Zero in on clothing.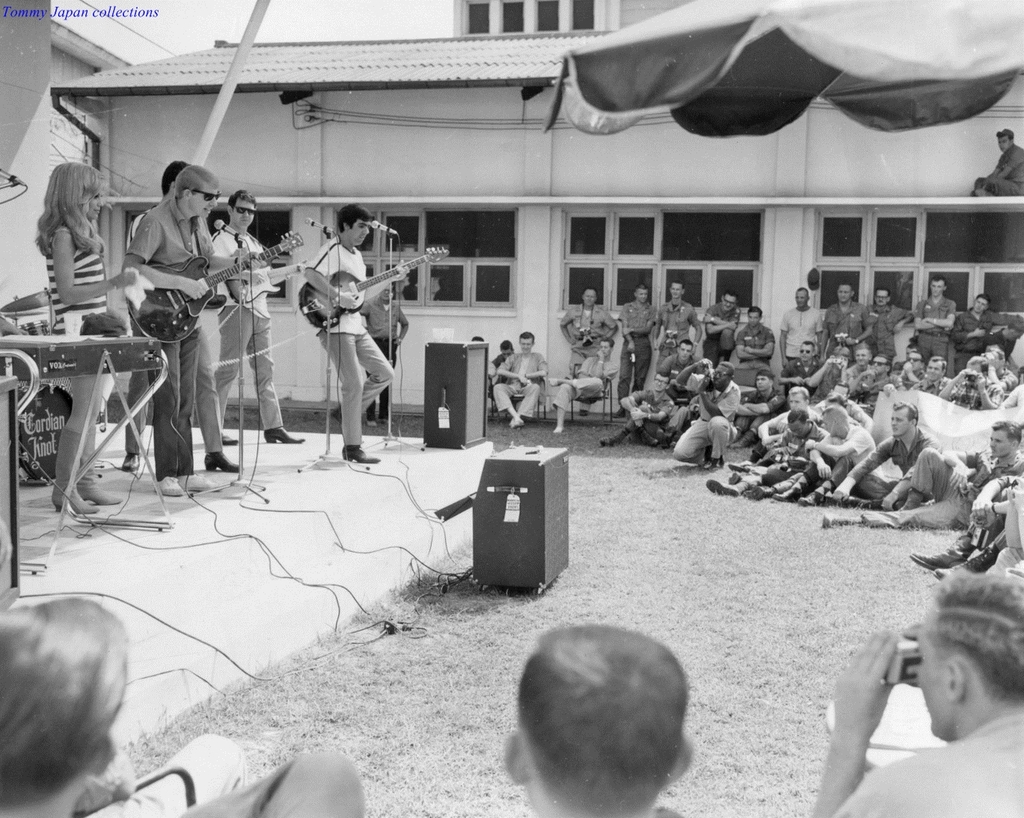
Zeroed in: Rect(827, 296, 865, 347).
